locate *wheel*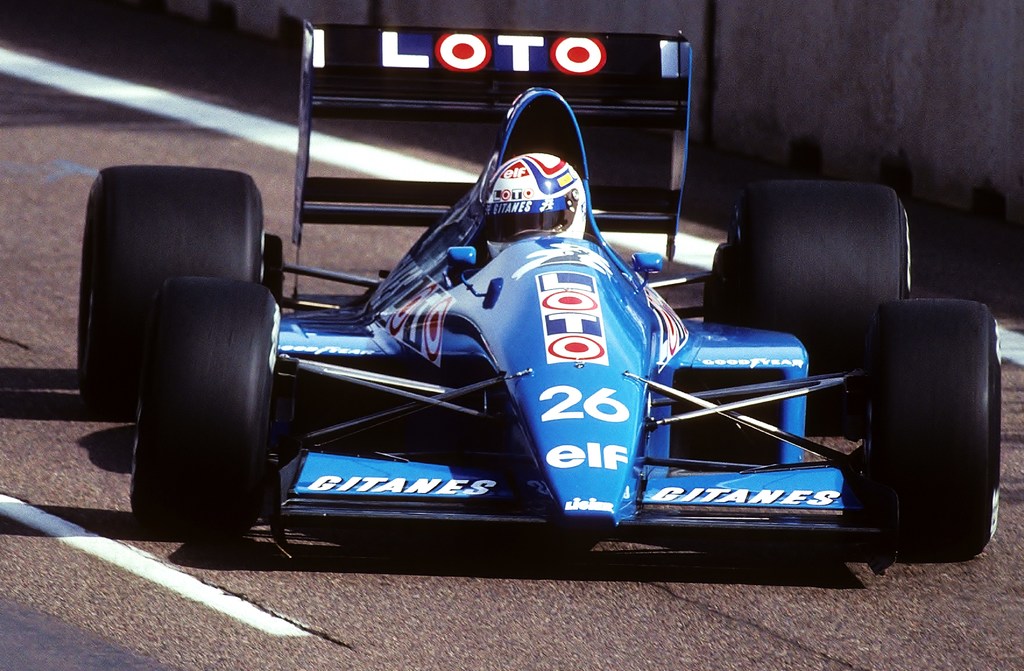
{"x1": 696, "y1": 183, "x2": 911, "y2": 432}
